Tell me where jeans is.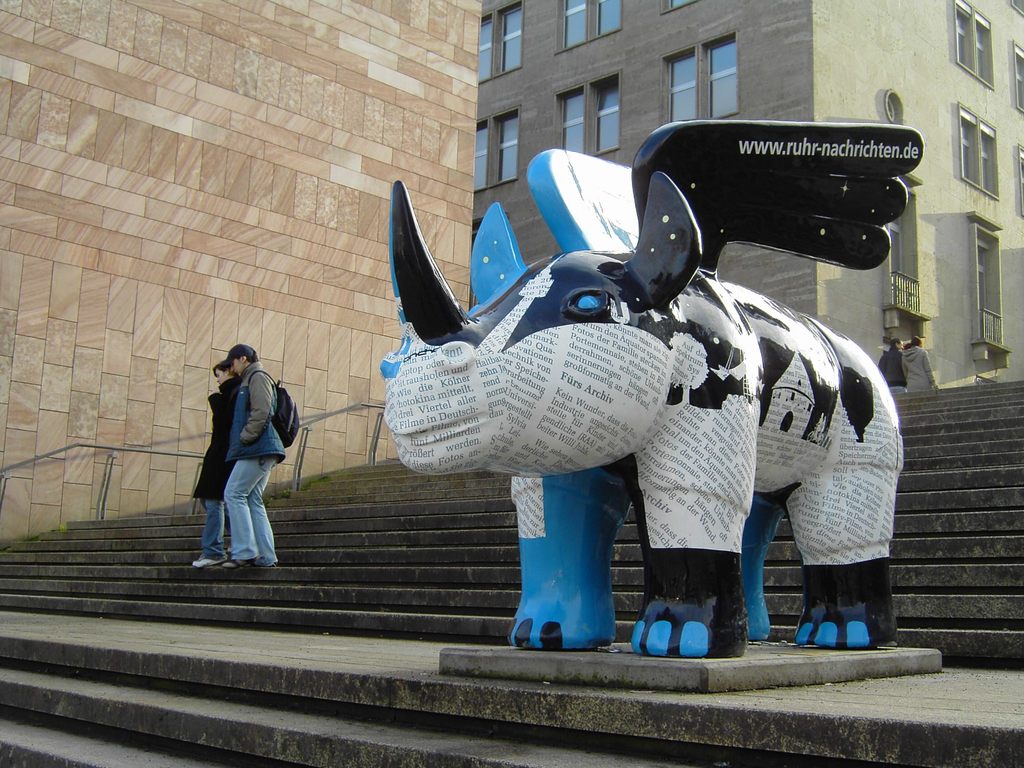
jeans is at 224, 453, 272, 565.
